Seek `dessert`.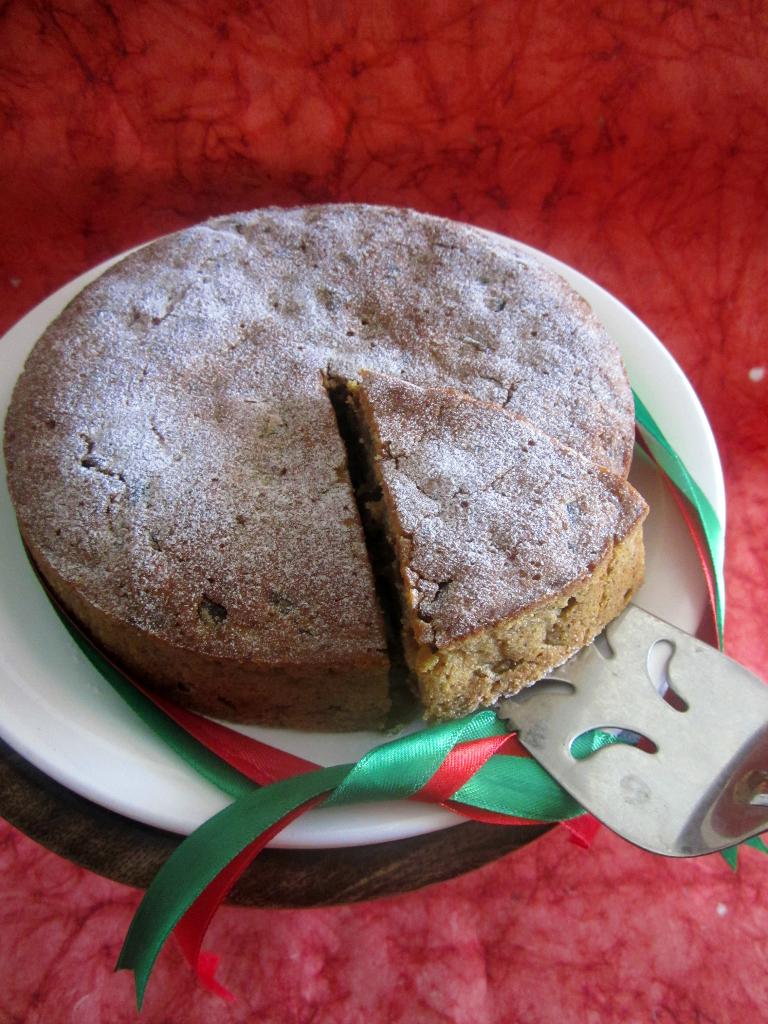
0:202:651:726.
